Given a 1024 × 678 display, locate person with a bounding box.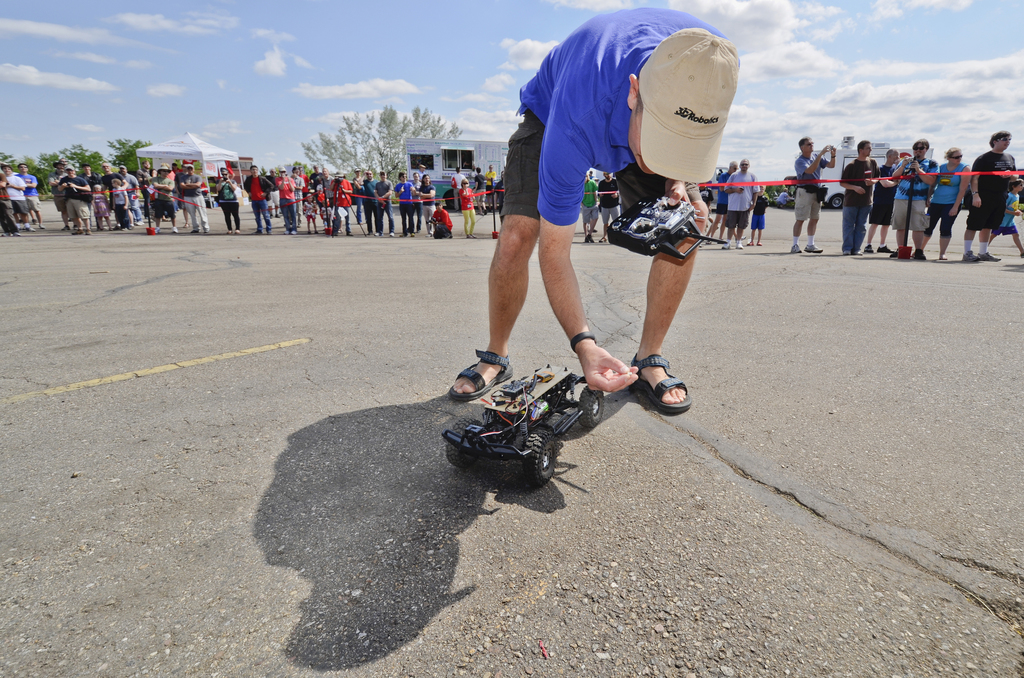
Located: {"x1": 418, "y1": 174, "x2": 438, "y2": 231}.
